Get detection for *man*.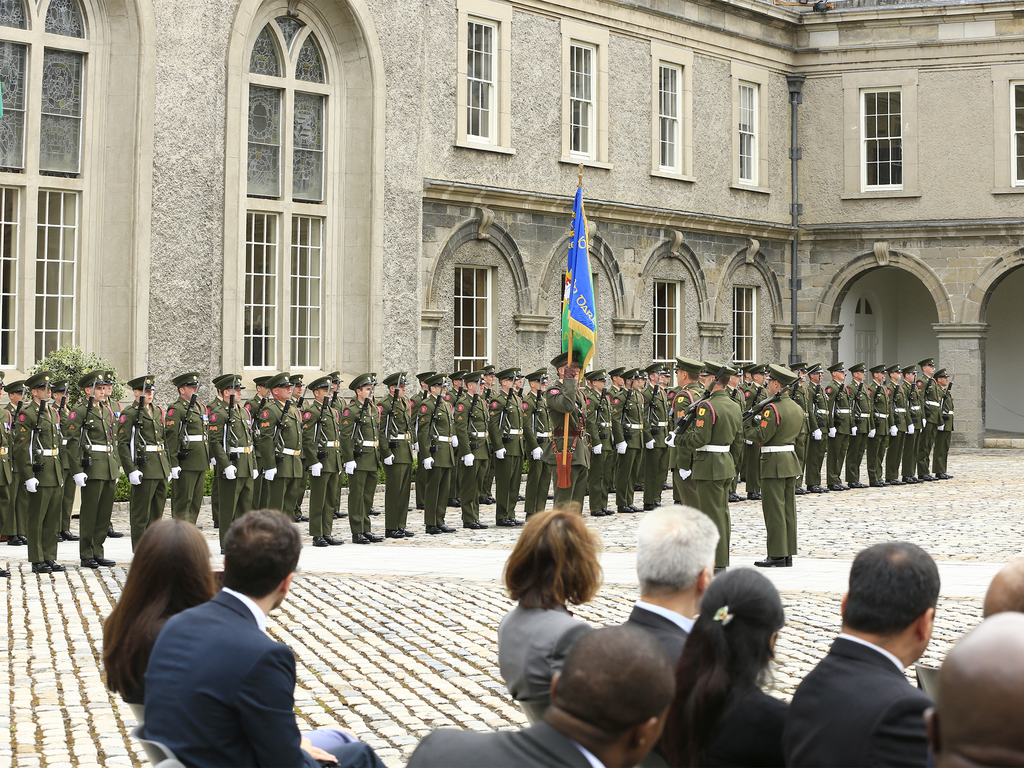
Detection: select_region(130, 507, 382, 765).
